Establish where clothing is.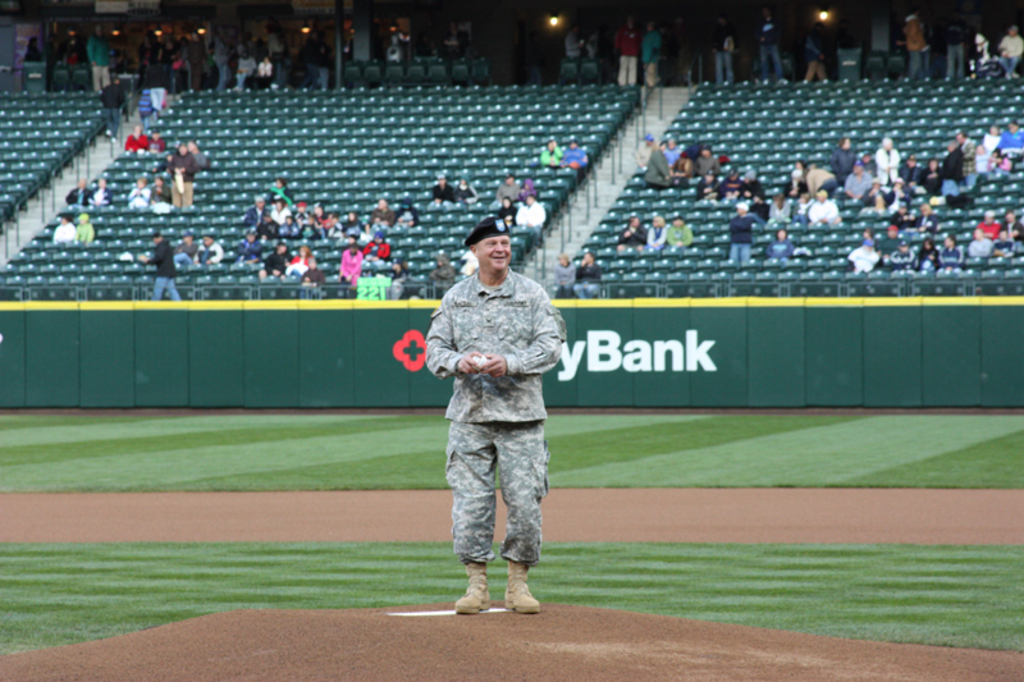
Established at x1=728 y1=212 x2=754 y2=273.
